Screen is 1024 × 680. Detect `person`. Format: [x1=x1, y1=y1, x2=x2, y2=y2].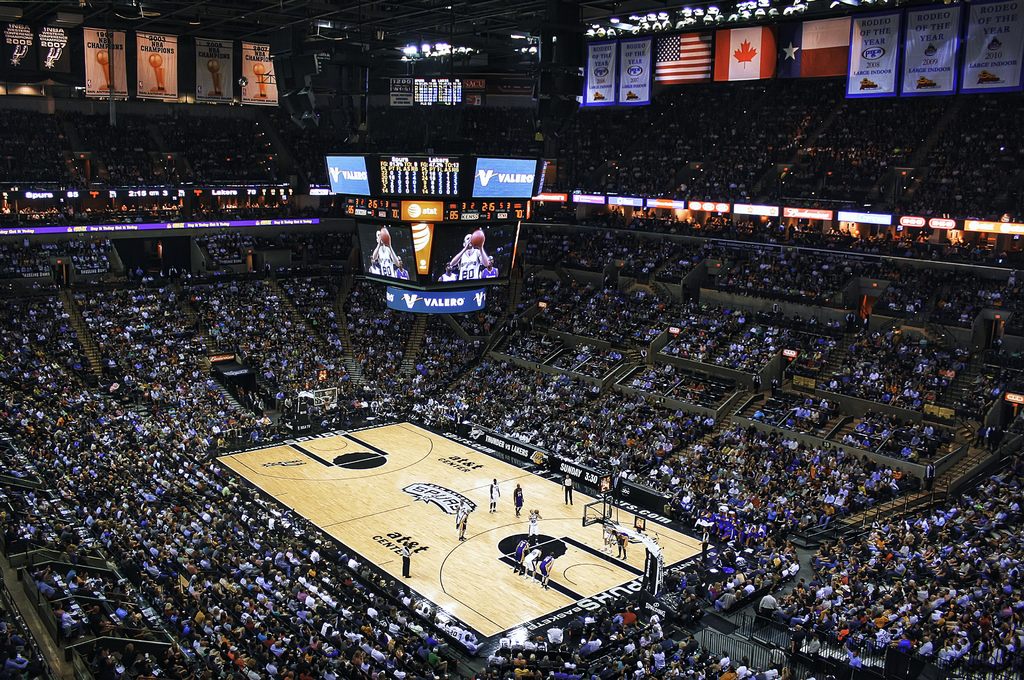
[x1=561, y1=474, x2=573, y2=506].
